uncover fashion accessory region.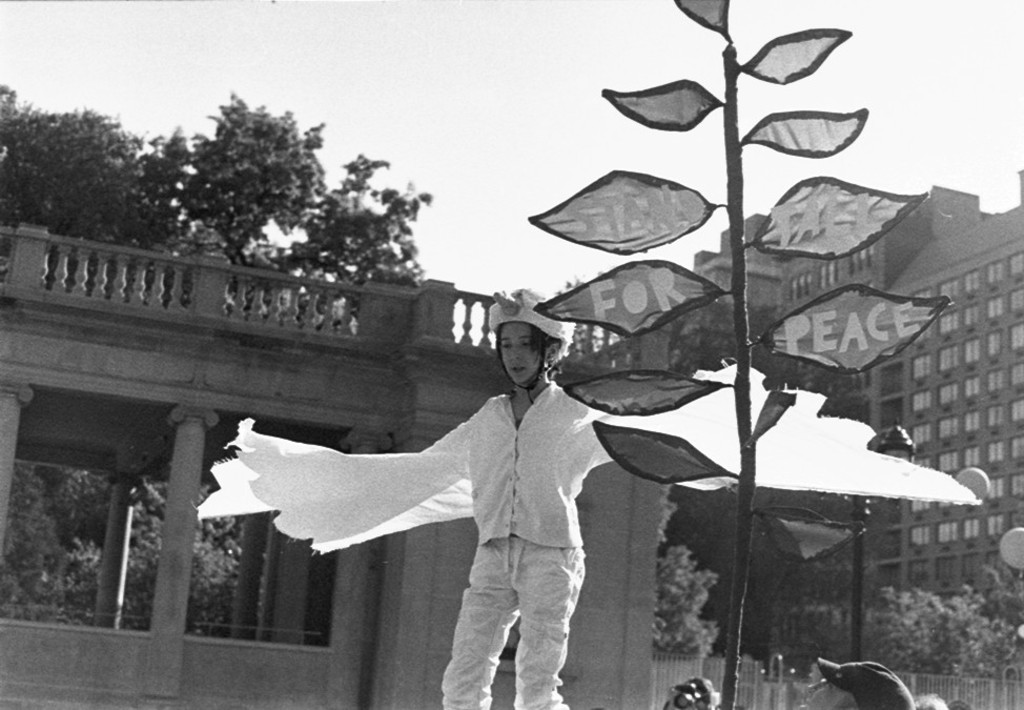
Uncovered: left=491, top=288, right=568, bottom=402.
